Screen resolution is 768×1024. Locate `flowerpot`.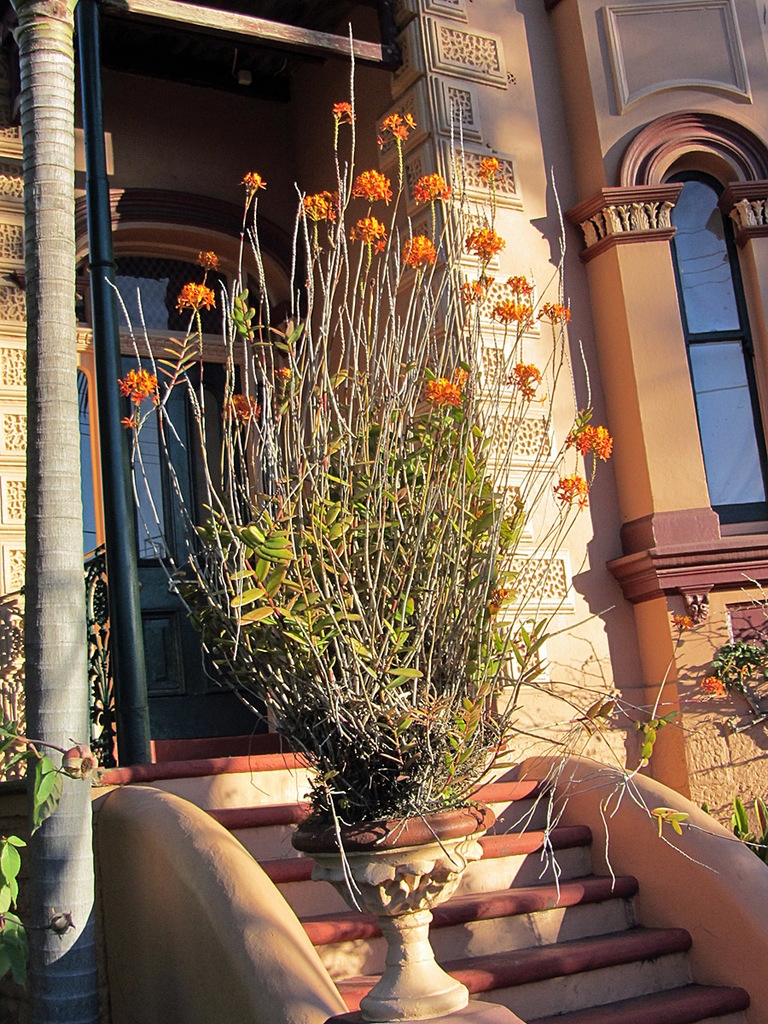
bbox(330, 809, 498, 1003).
